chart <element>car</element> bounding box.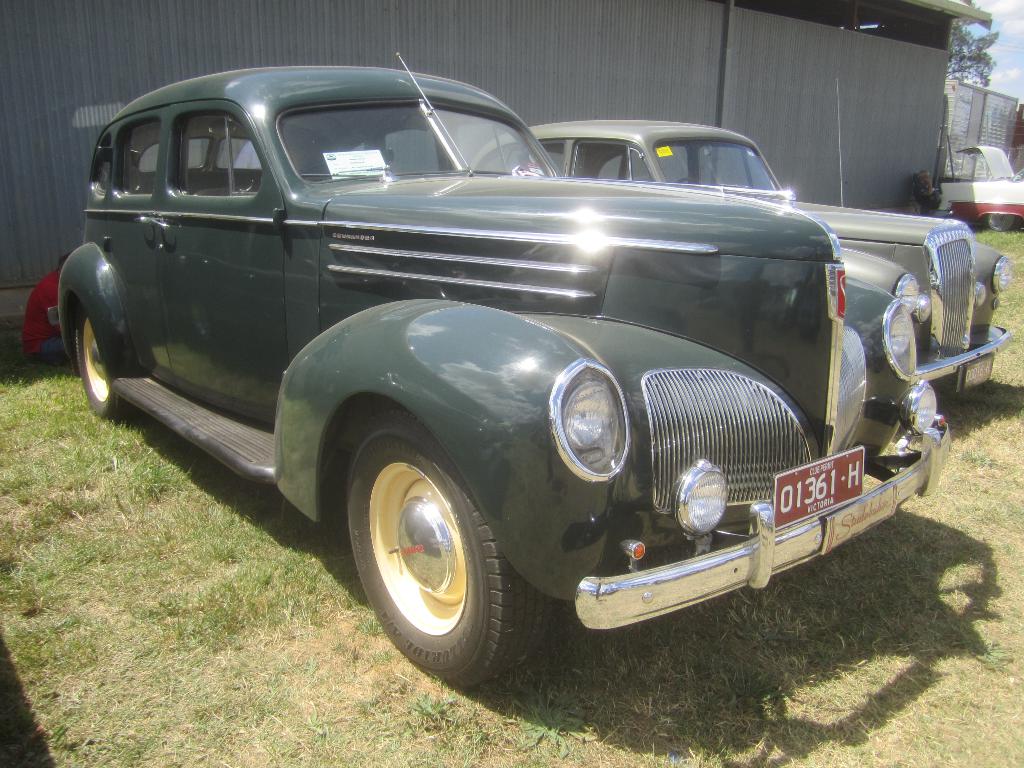
Charted: 29, 79, 989, 700.
